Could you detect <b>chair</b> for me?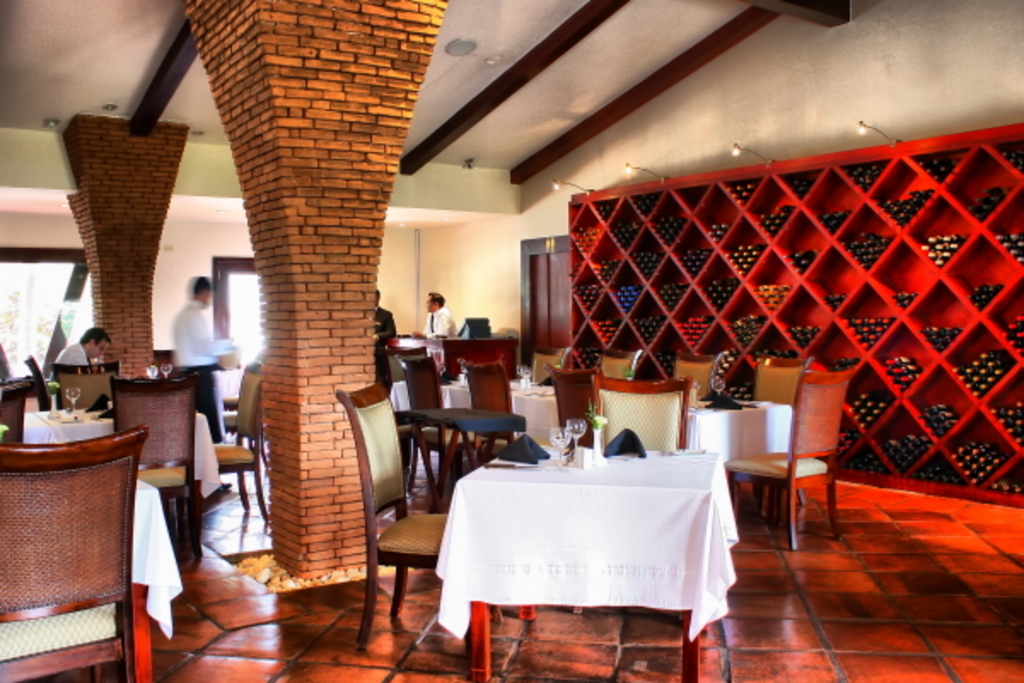
Detection result: 594/347/640/384.
